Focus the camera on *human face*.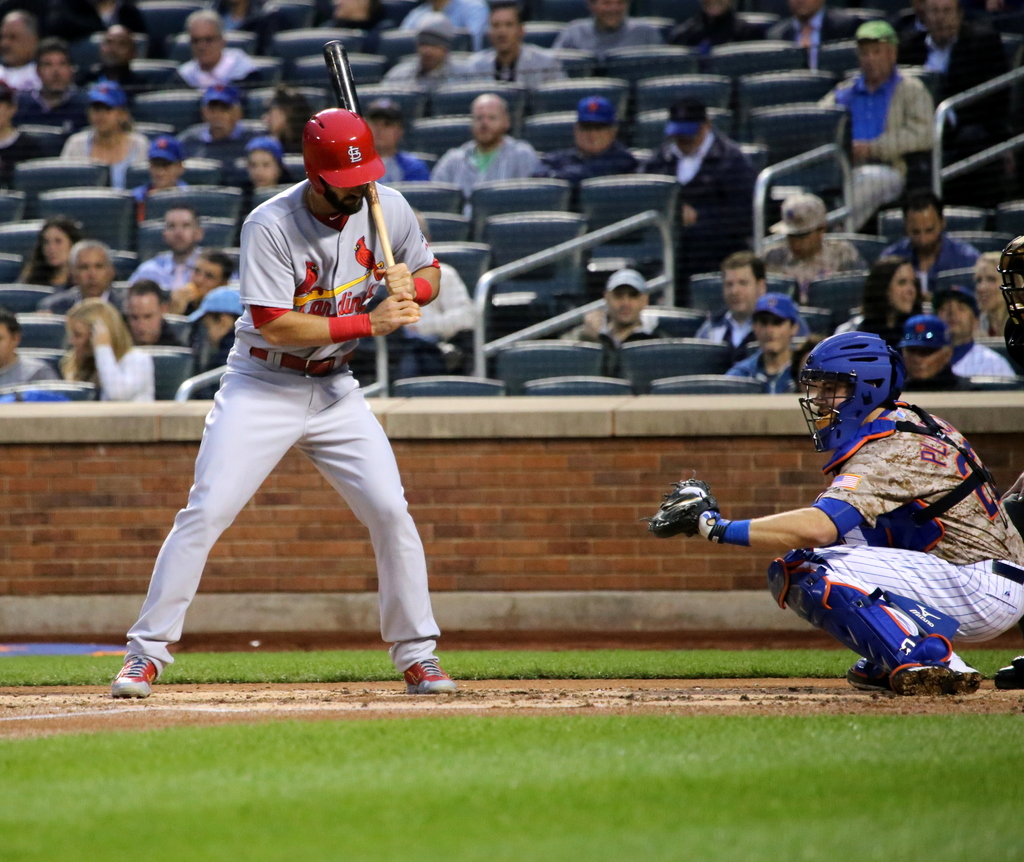
Focus region: rect(951, 294, 977, 339).
